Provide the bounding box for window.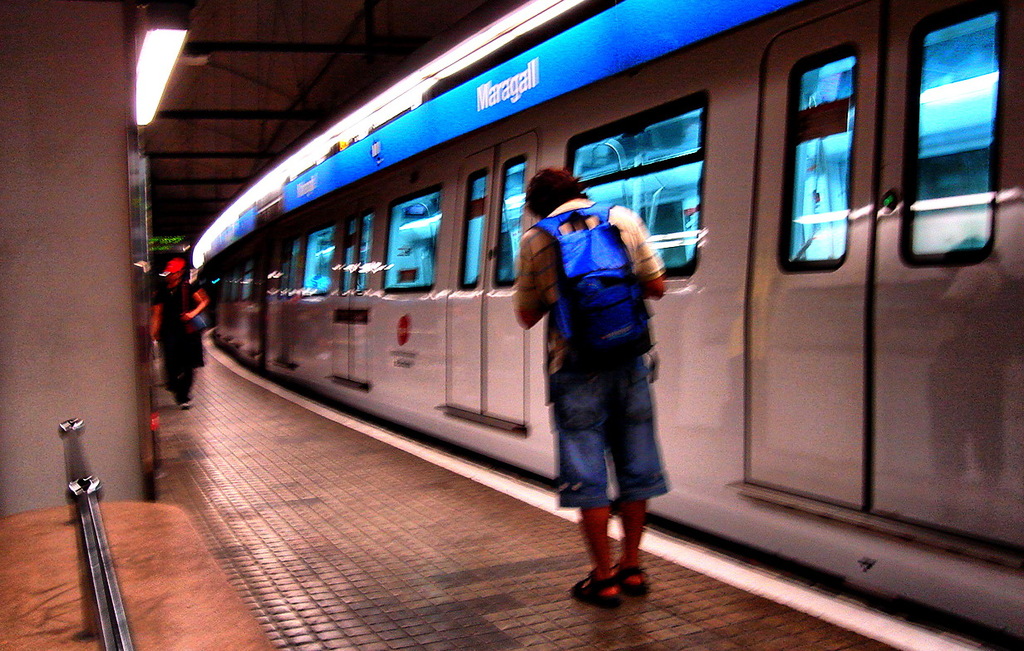
905 14 1007 240.
